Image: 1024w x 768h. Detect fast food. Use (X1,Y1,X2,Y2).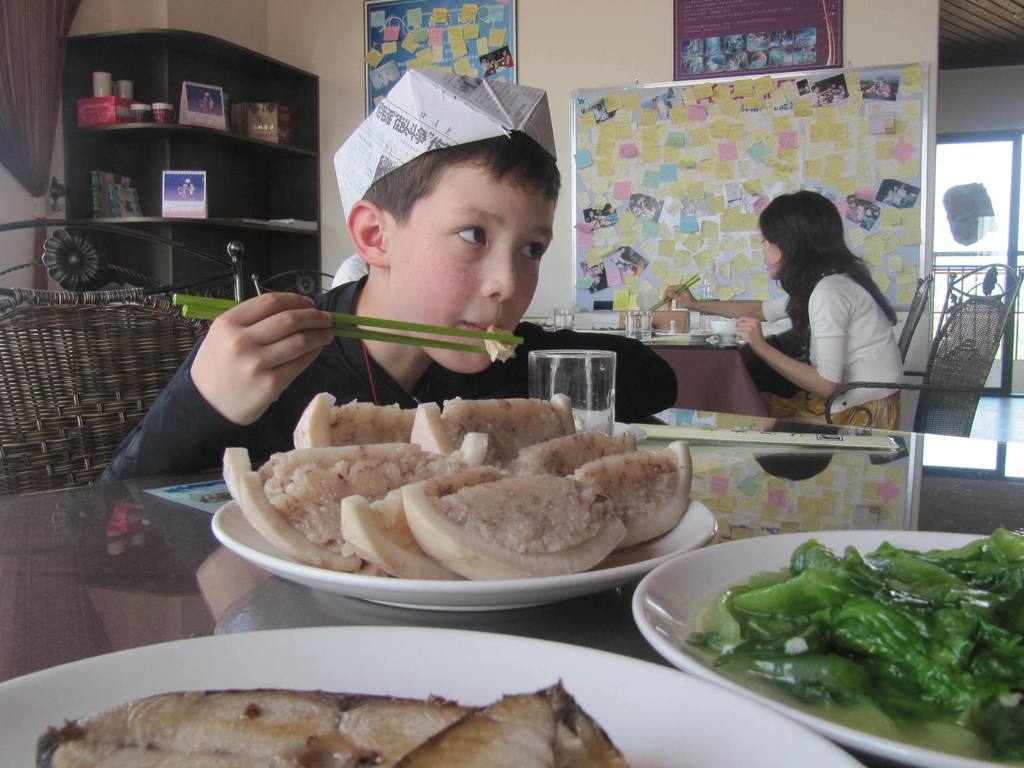
(36,686,625,767).
